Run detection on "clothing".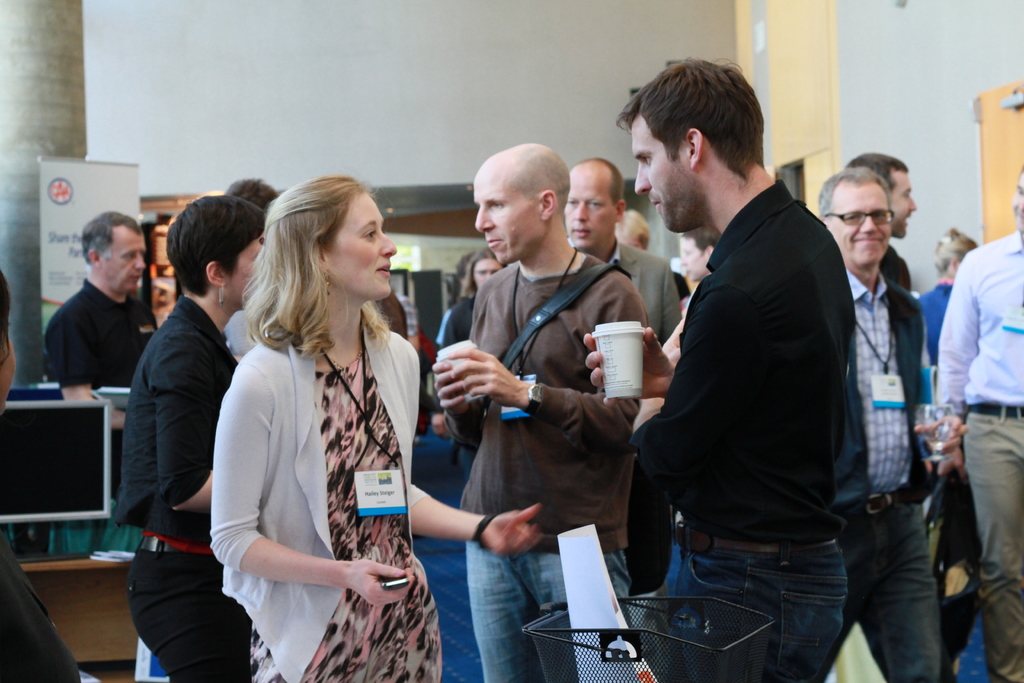
Result: (453, 272, 647, 682).
